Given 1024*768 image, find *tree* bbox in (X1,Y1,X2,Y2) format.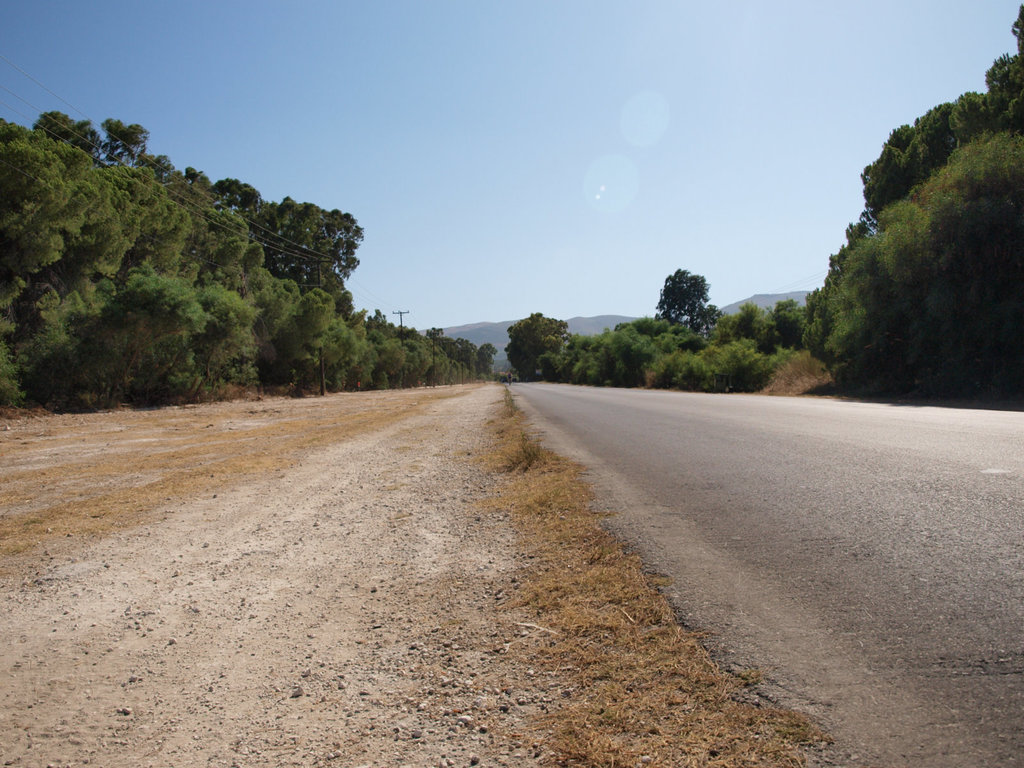
(654,247,730,340).
